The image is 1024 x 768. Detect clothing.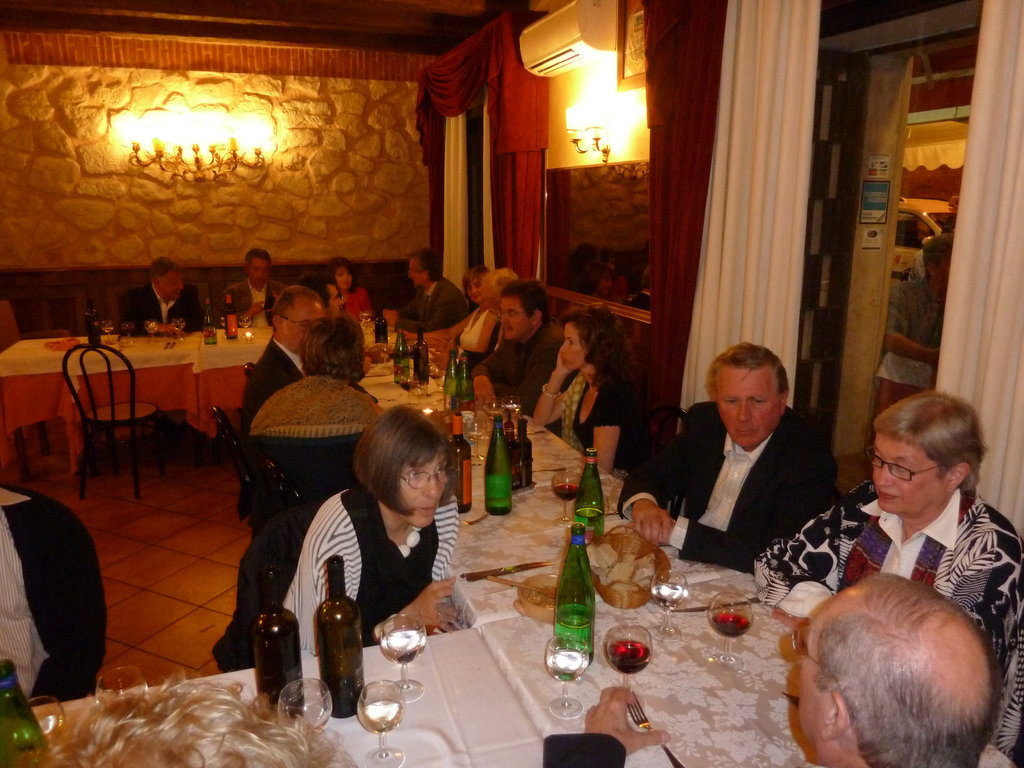
Detection: bbox=[756, 481, 1023, 760].
